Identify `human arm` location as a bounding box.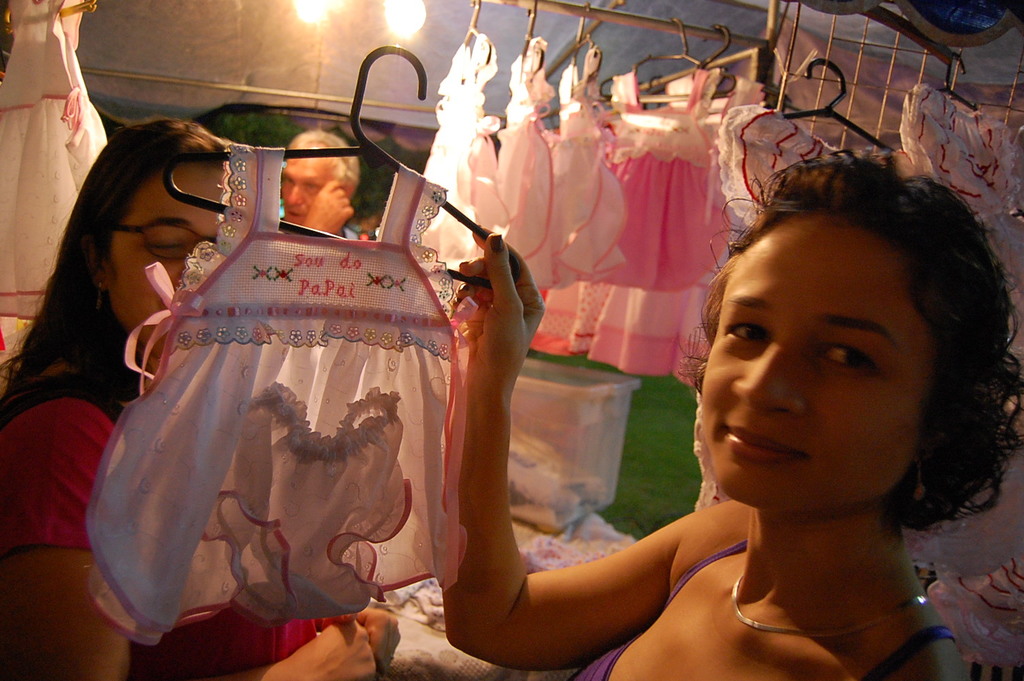
box=[440, 284, 676, 658].
